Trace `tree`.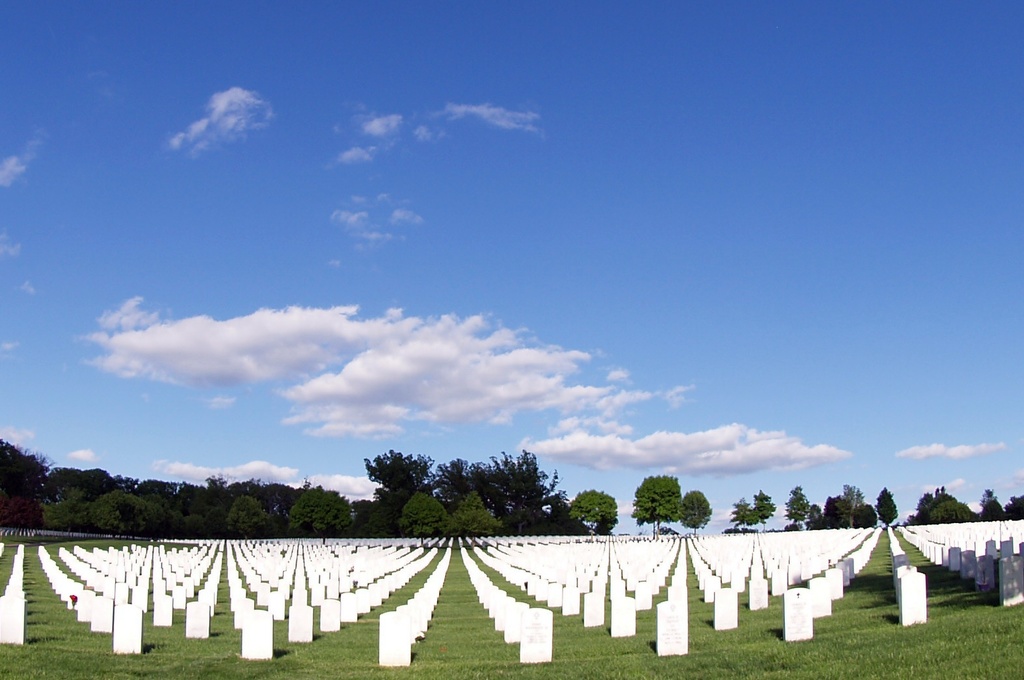
Traced to x1=1, y1=442, x2=50, y2=524.
